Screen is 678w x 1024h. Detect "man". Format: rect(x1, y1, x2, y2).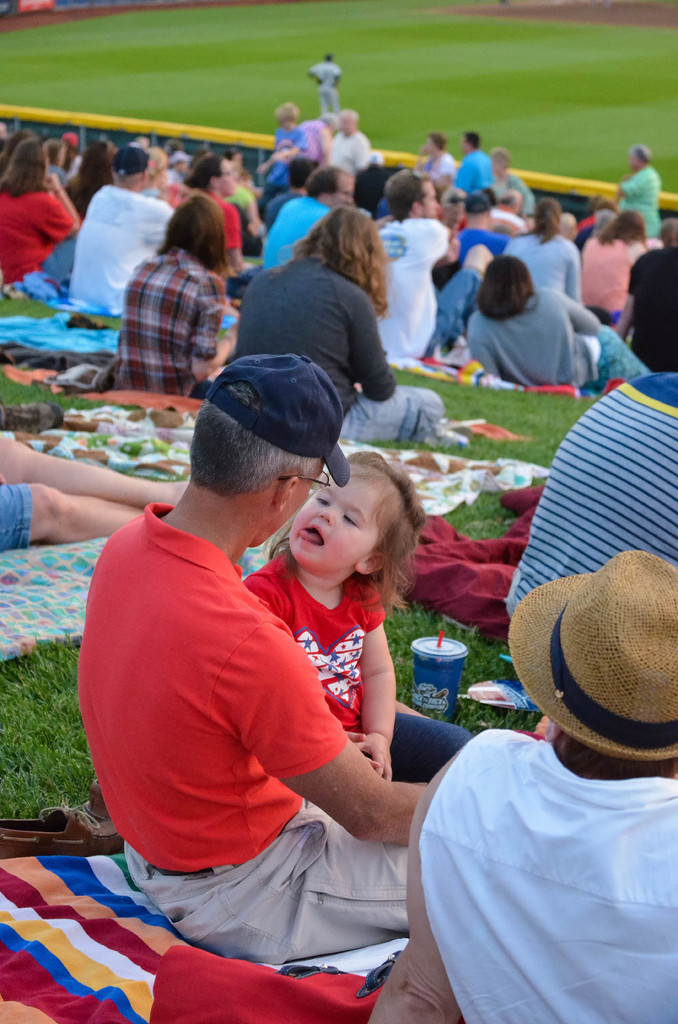
rect(323, 108, 369, 173).
